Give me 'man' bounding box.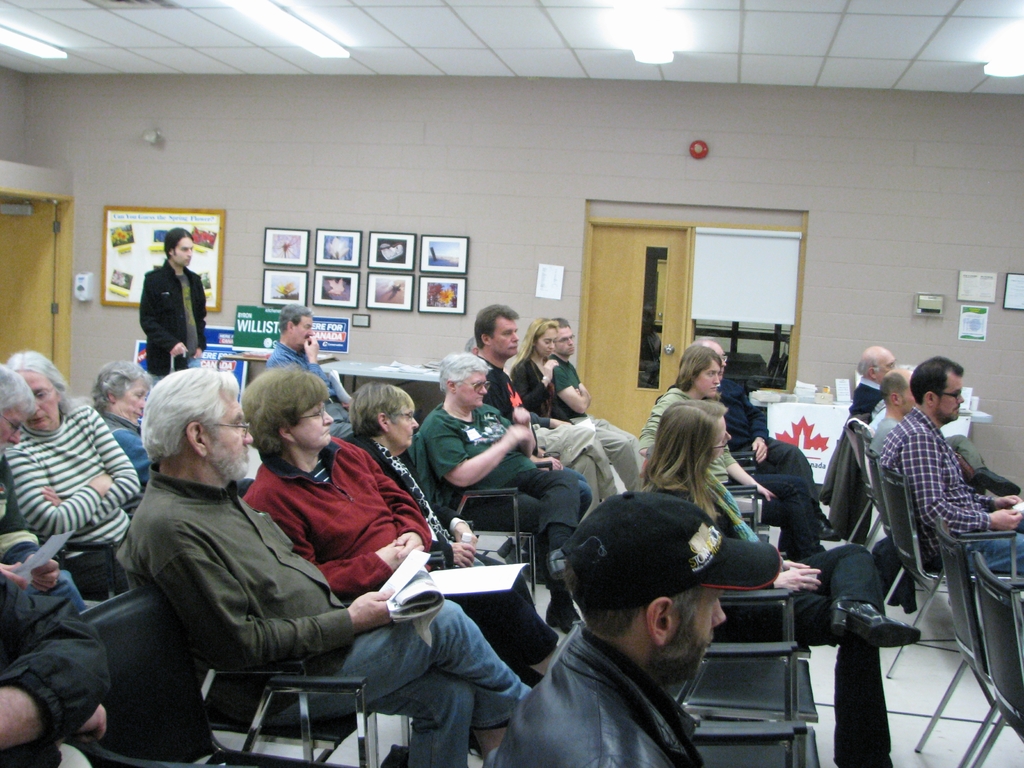
118 367 529 767.
